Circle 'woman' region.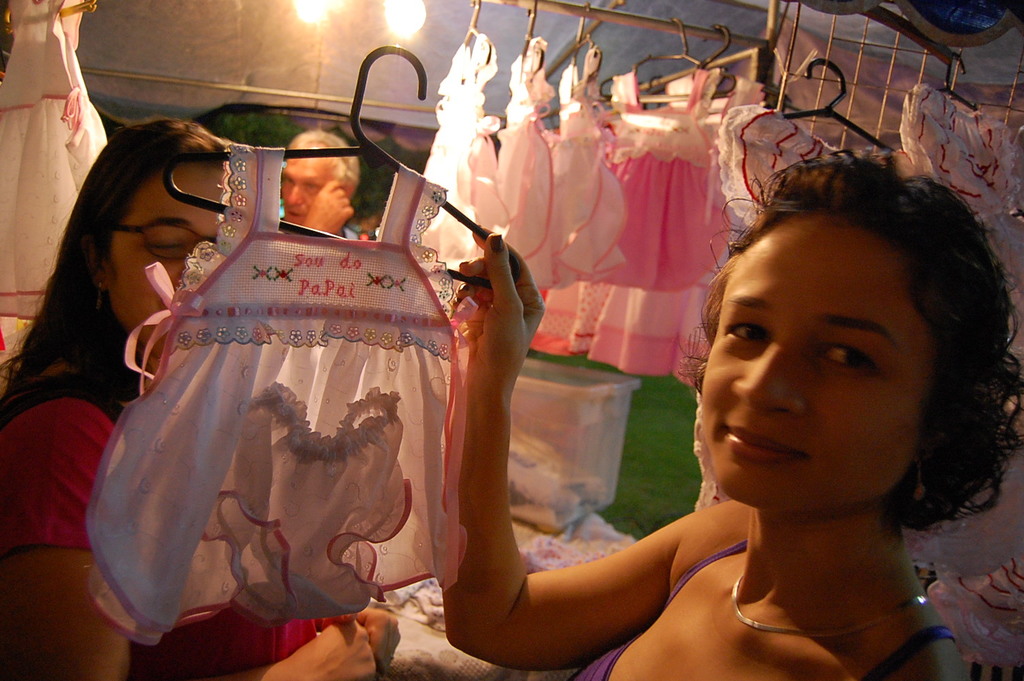
Region: <bbox>0, 121, 400, 680</bbox>.
